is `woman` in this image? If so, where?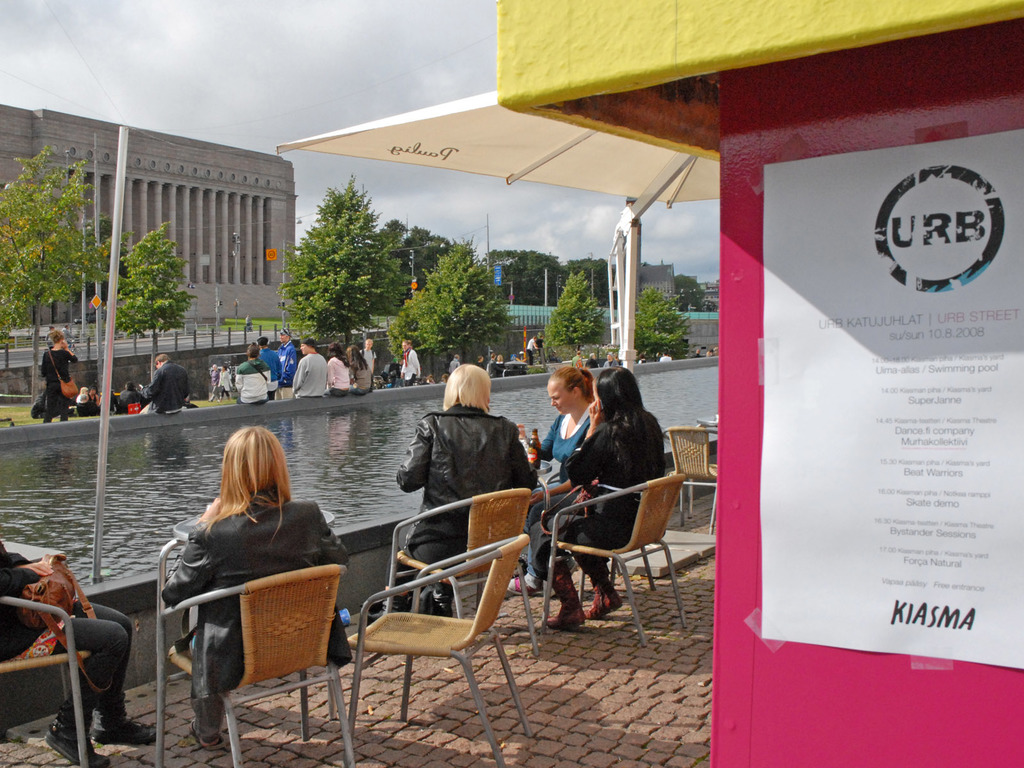
Yes, at x1=42 y1=331 x2=79 y2=420.
